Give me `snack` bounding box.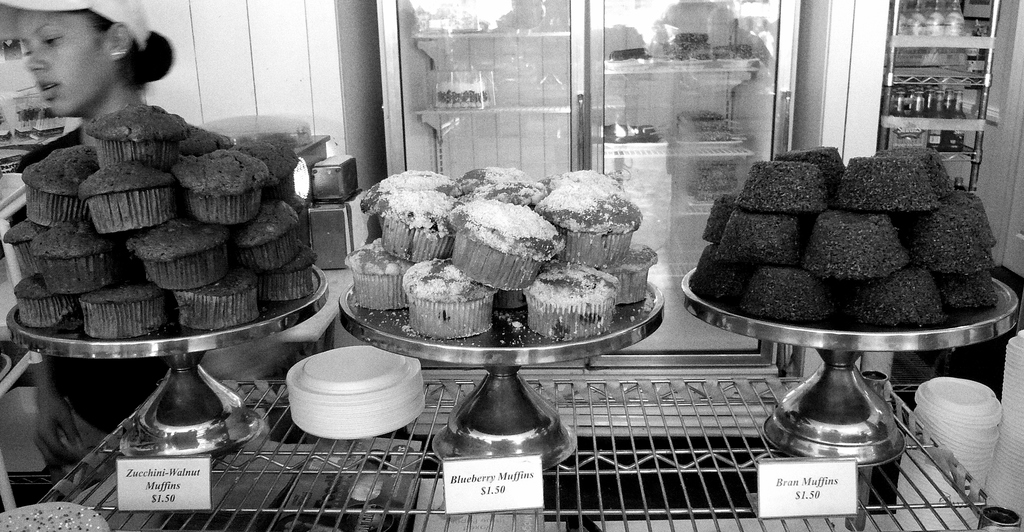
bbox=[5, 219, 42, 277].
